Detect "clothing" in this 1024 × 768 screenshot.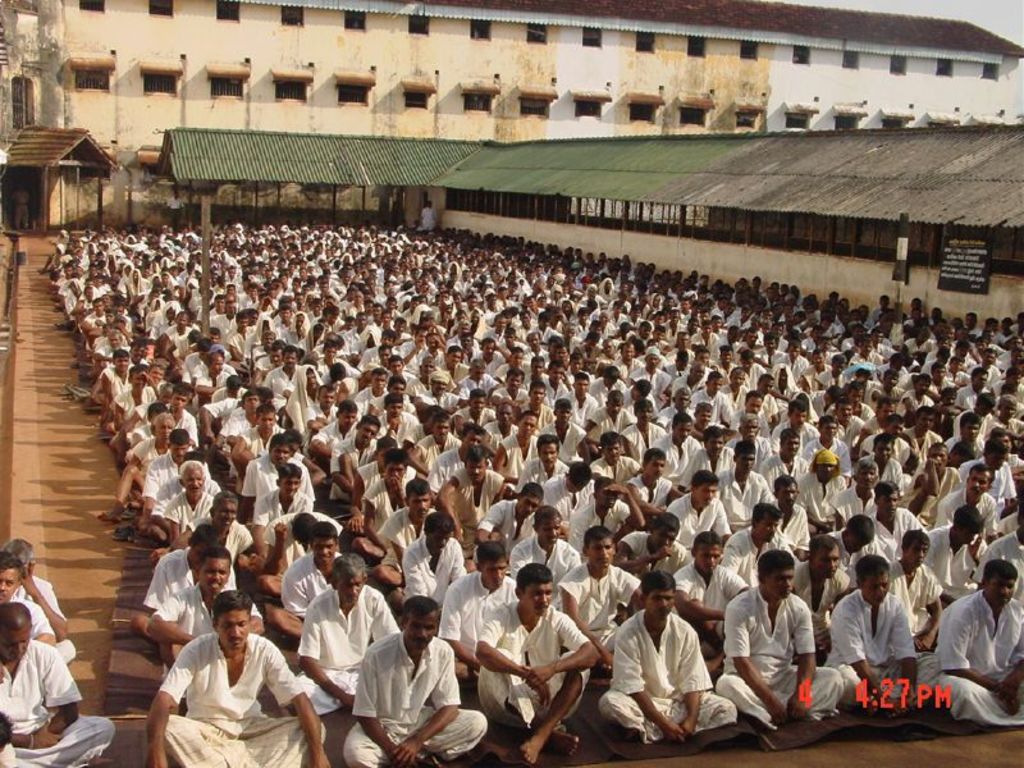
Detection: <bbox>154, 581, 262, 678</bbox>.
